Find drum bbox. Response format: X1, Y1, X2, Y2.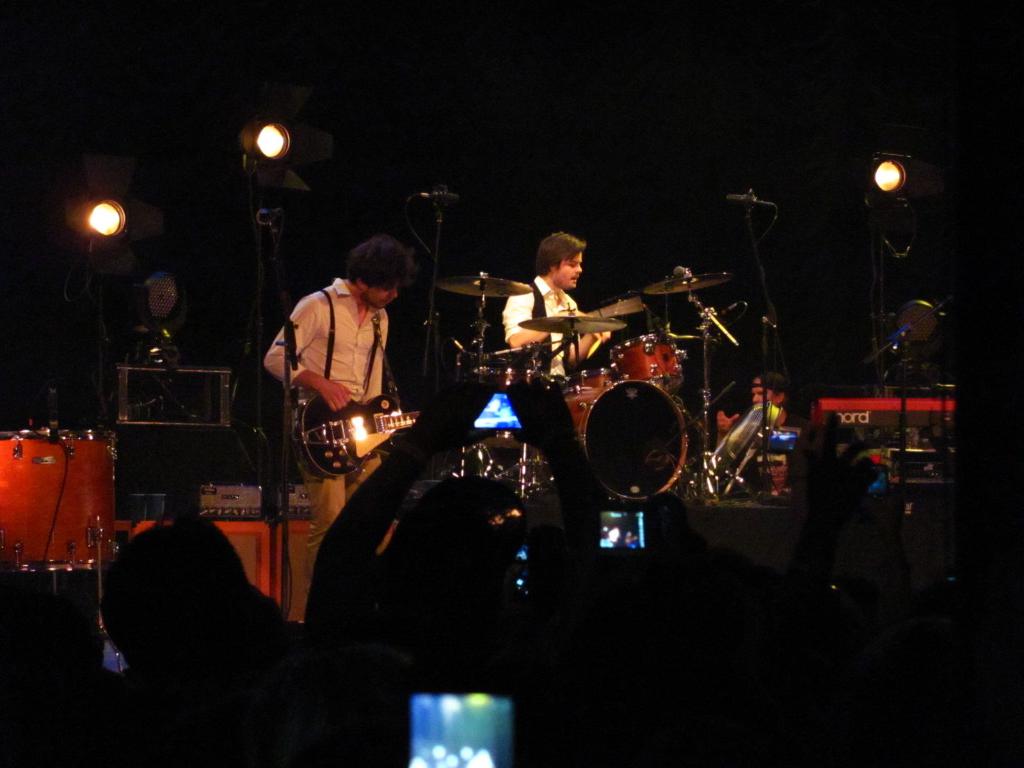
564, 382, 707, 500.
